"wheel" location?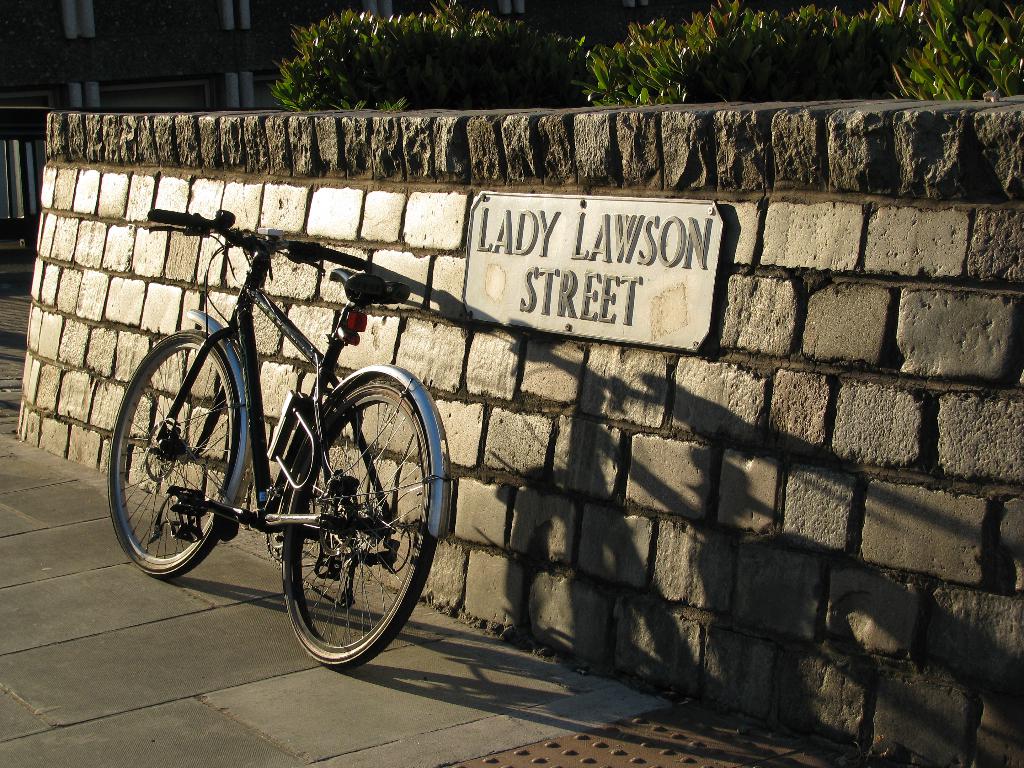
bbox=(280, 380, 438, 669)
